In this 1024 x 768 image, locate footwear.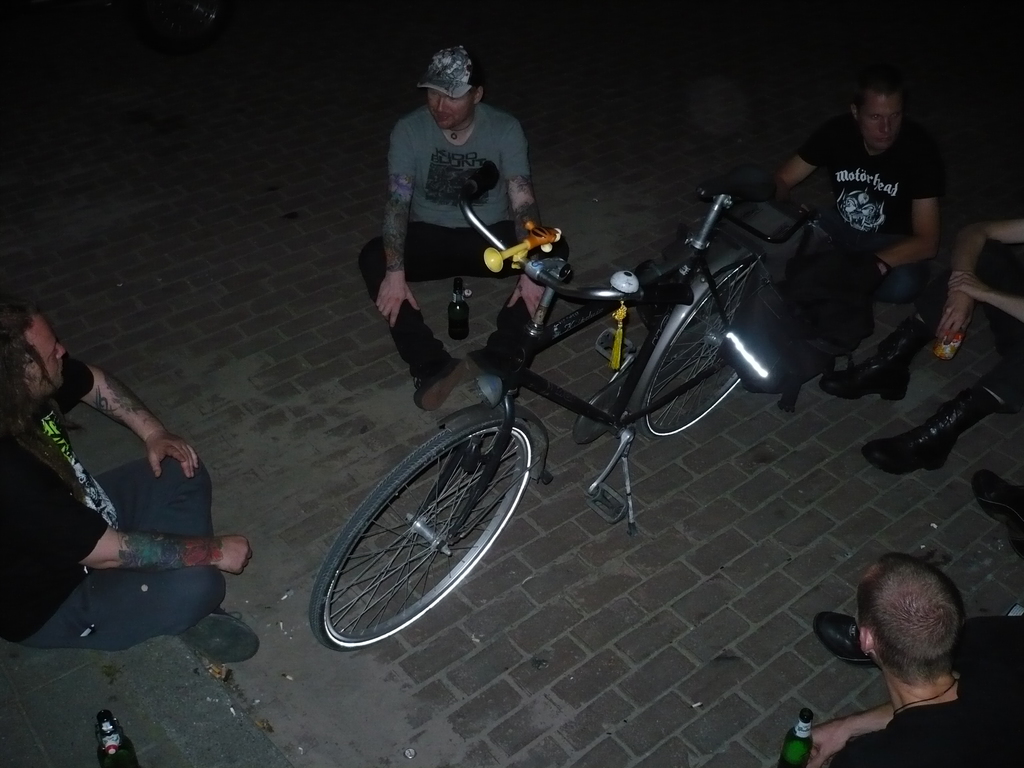
Bounding box: detection(811, 616, 886, 674).
